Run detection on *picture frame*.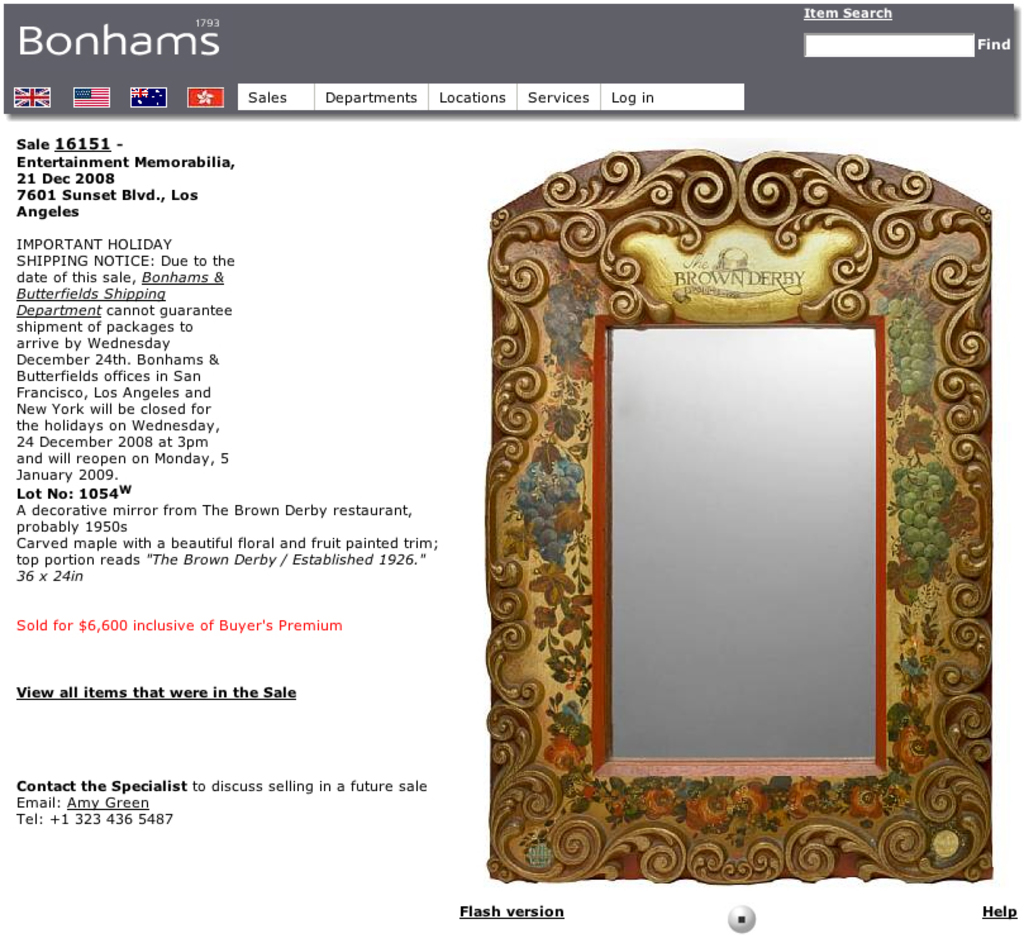
Result: rect(485, 147, 991, 880).
